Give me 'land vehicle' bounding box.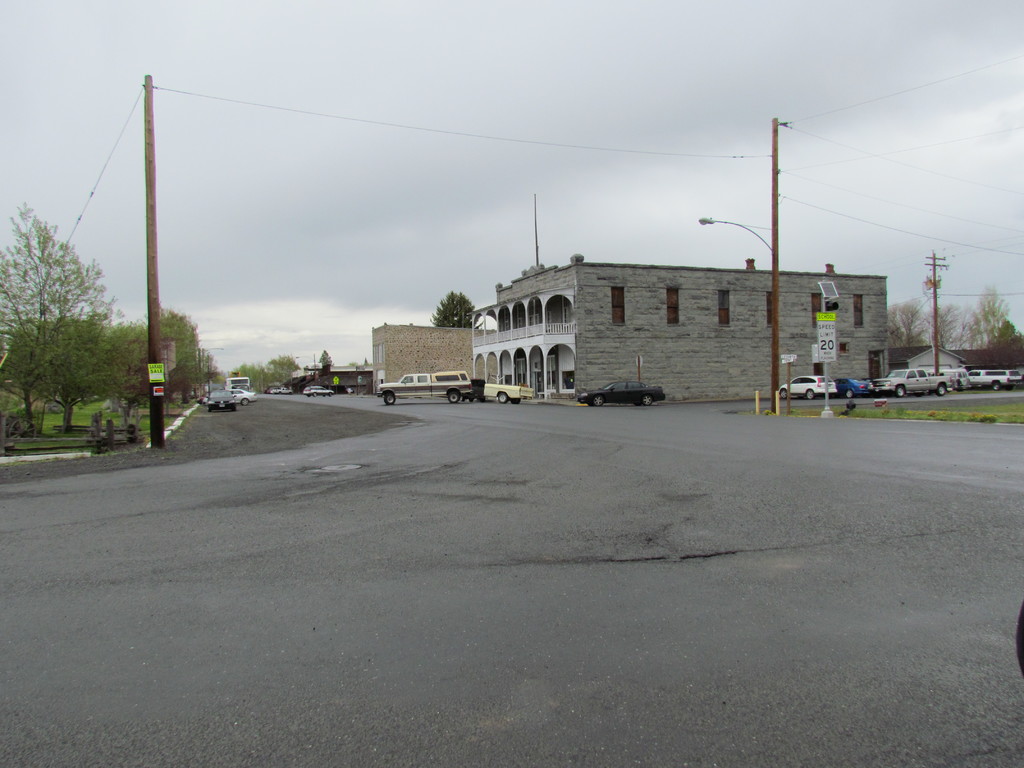
BBox(575, 381, 662, 404).
